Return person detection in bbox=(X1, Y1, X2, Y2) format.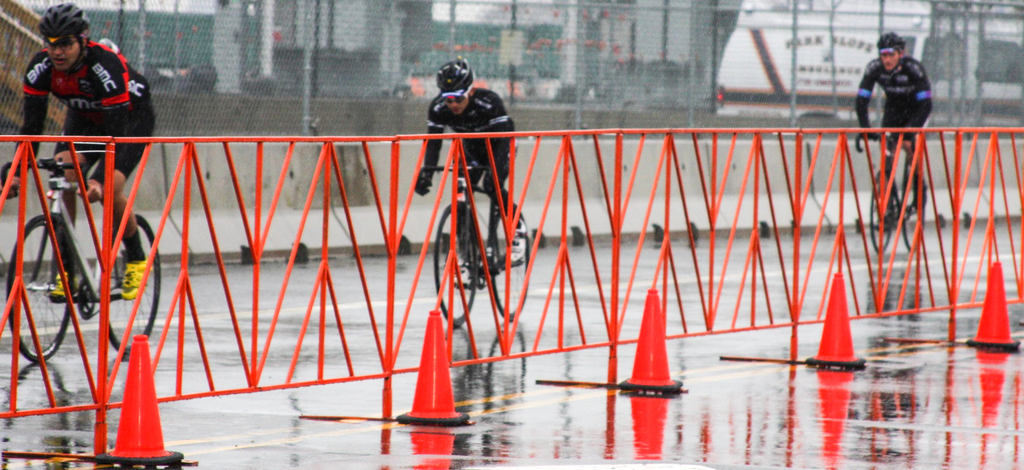
bbox=(851, 28, 941, 219).
